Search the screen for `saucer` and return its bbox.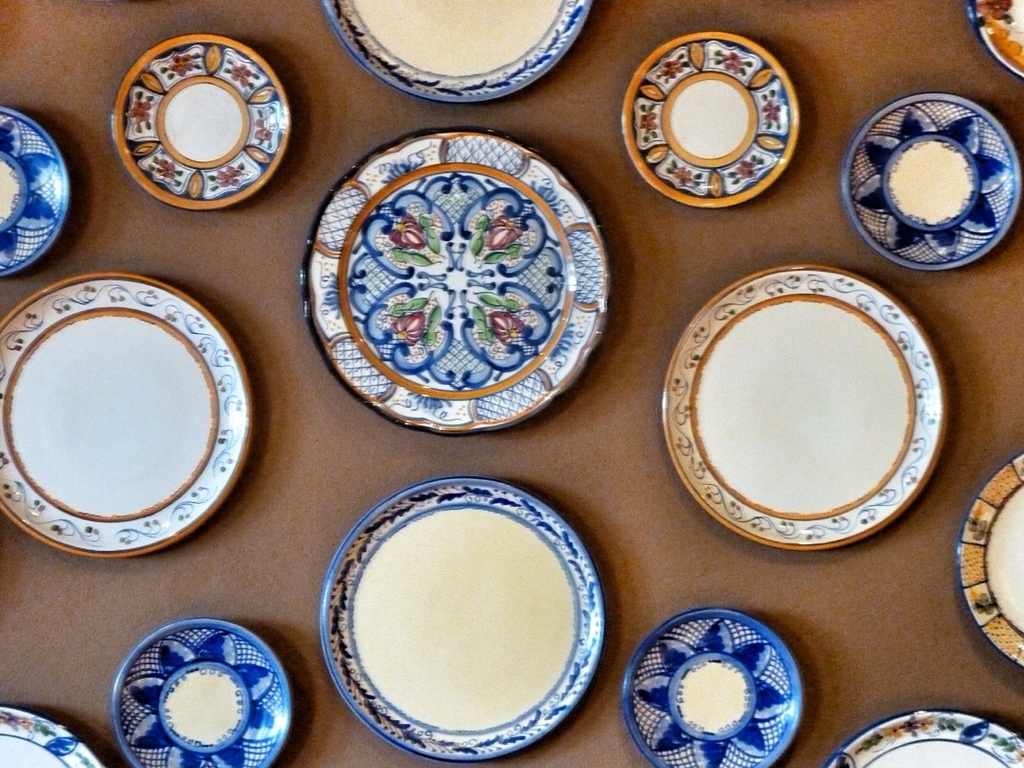
Found: crop(110, 613, 292, 767).
